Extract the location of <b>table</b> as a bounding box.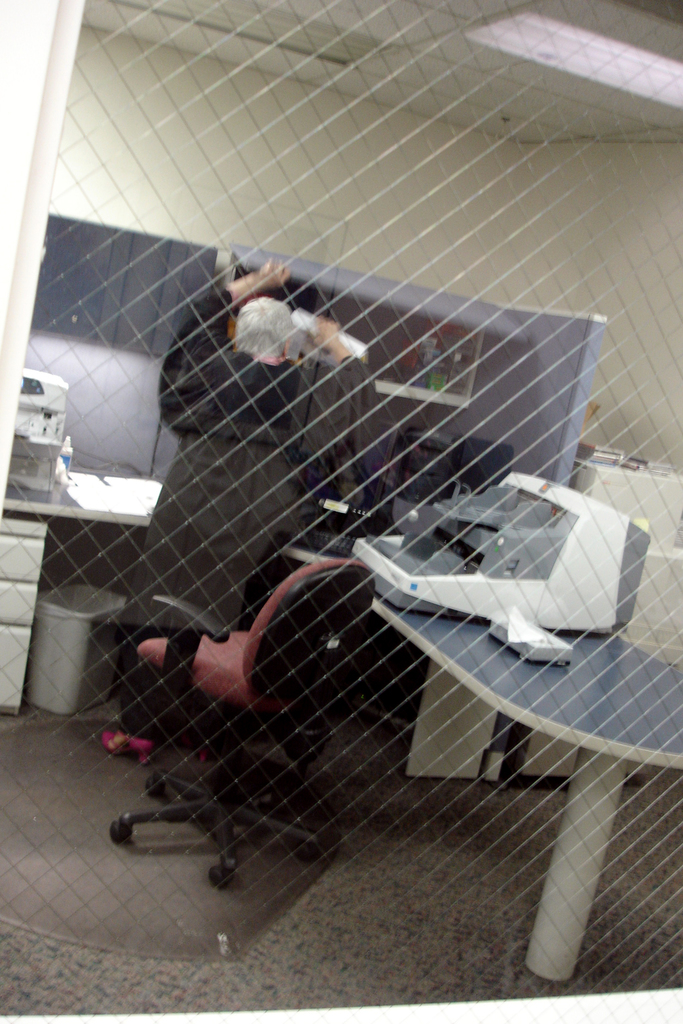
{"x1": 2, "y1": 467, "x2": 170, "y2": 727}.
